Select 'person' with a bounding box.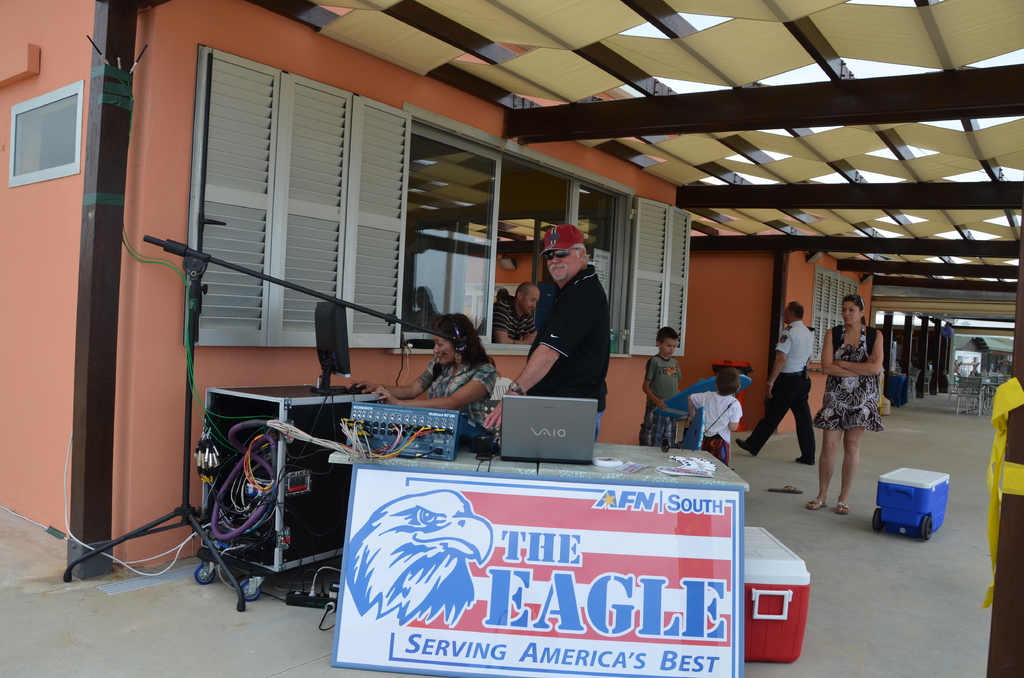
bbox(684, 367, 739, 453).
